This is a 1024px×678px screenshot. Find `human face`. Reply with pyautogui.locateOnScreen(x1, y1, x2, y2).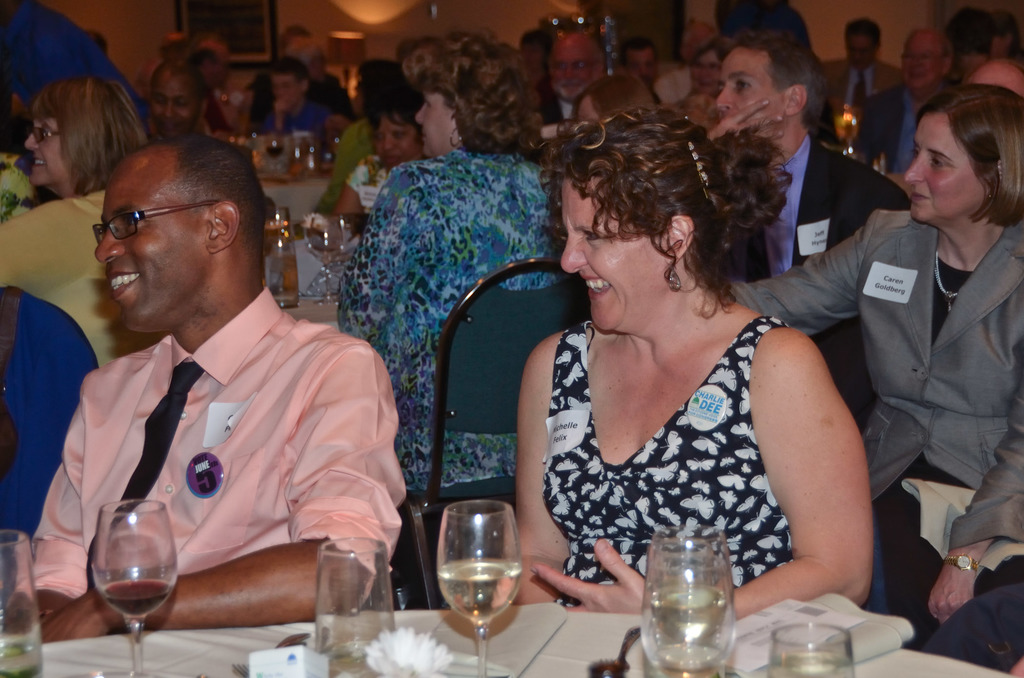
pyautogui.locateOnScreen(689, 44, 723, 94).
